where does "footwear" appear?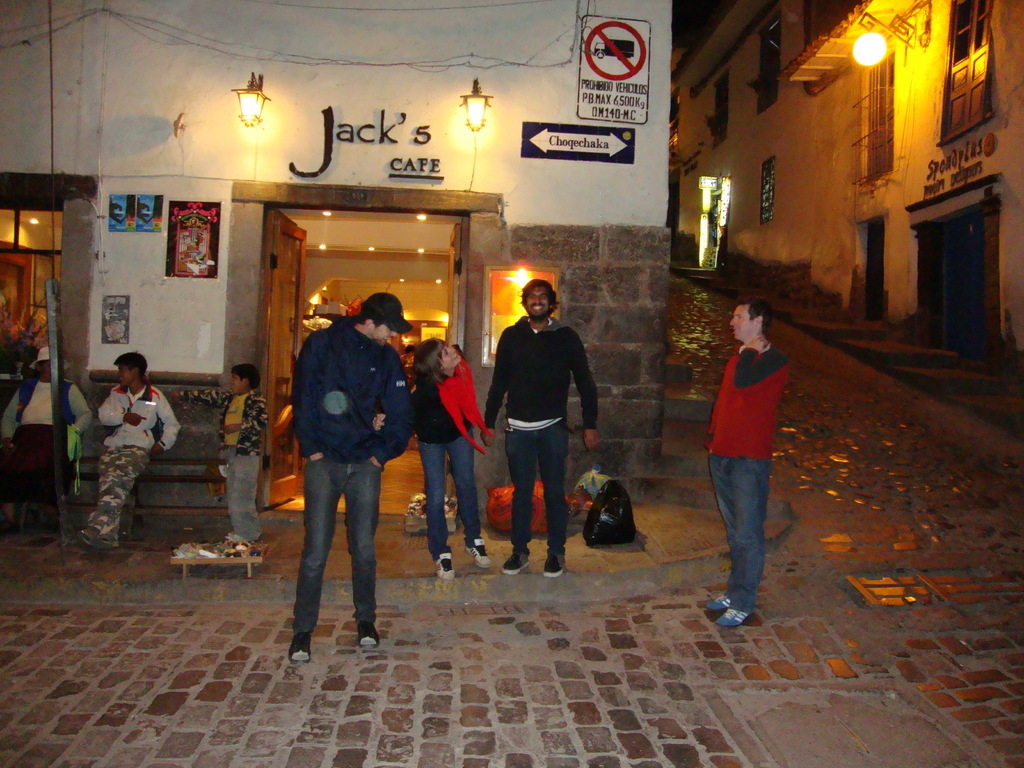
Appears at select_region(77, 524, 99, 550).
